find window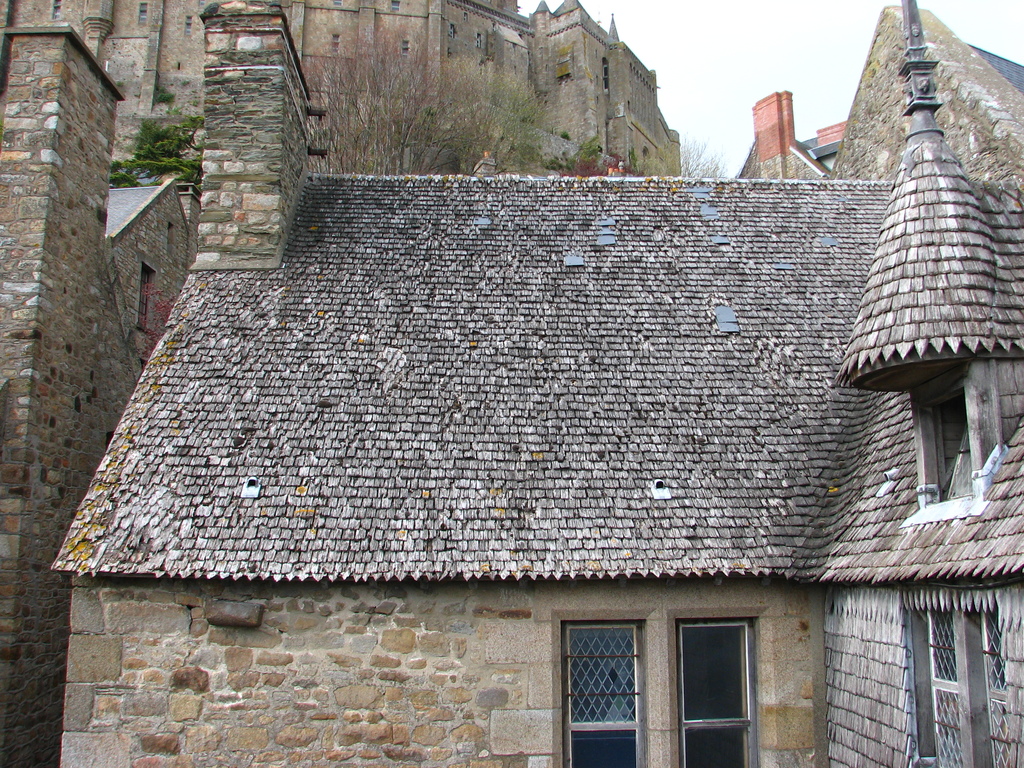
BBox(666, 592, 771, 746)
